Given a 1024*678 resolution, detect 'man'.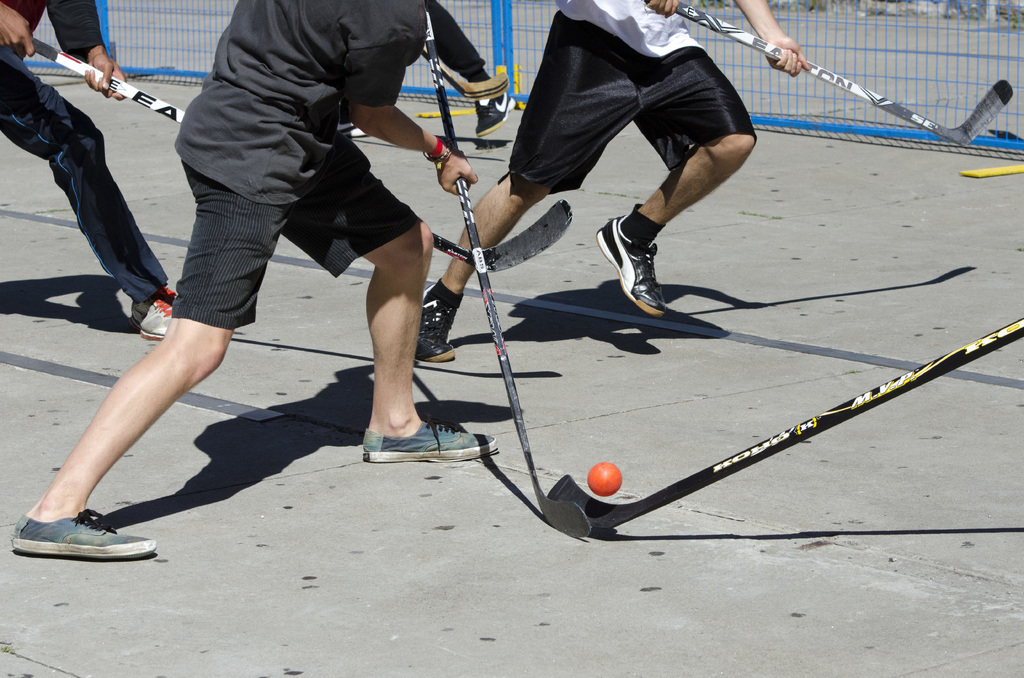
{"x1": 421, "y1": 0, "x2": 815, "y2": 337}.
